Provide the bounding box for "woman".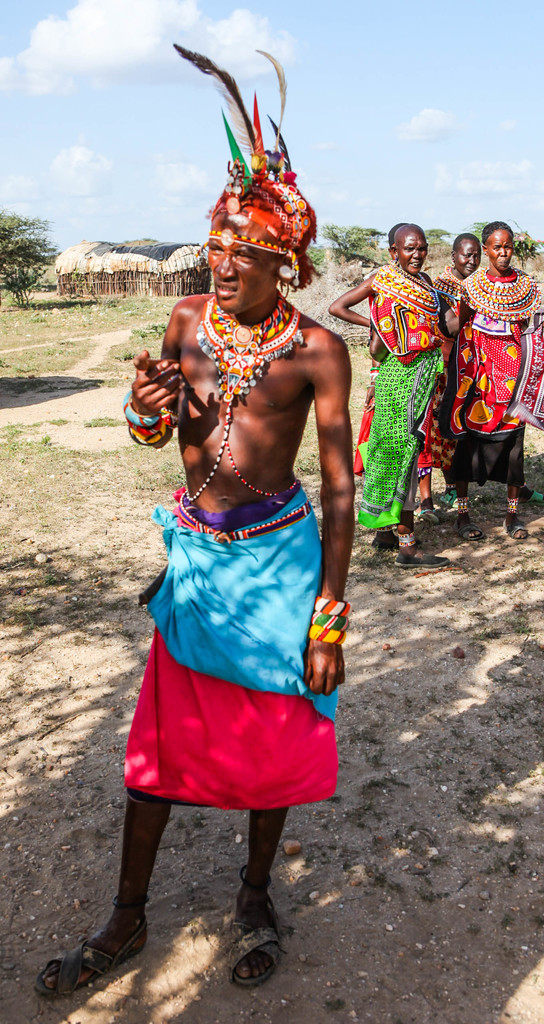
(left=454, top=221, right=543, bottom=543).
